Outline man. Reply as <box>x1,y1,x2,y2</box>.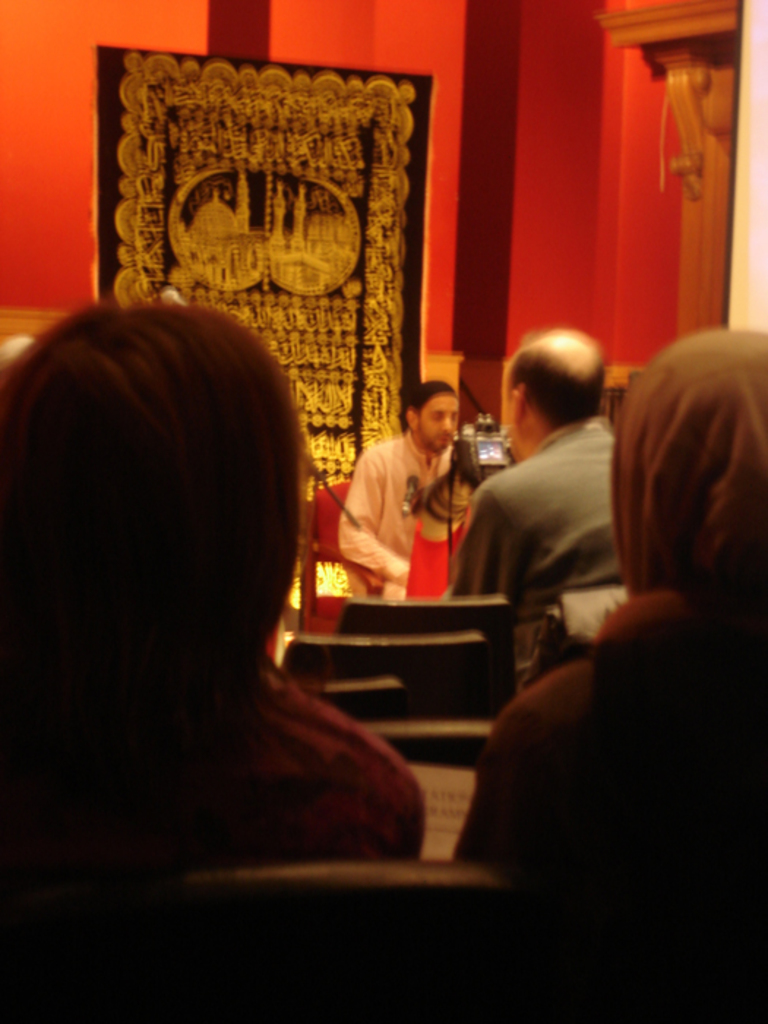
<box>322,388,484,611</box>.
